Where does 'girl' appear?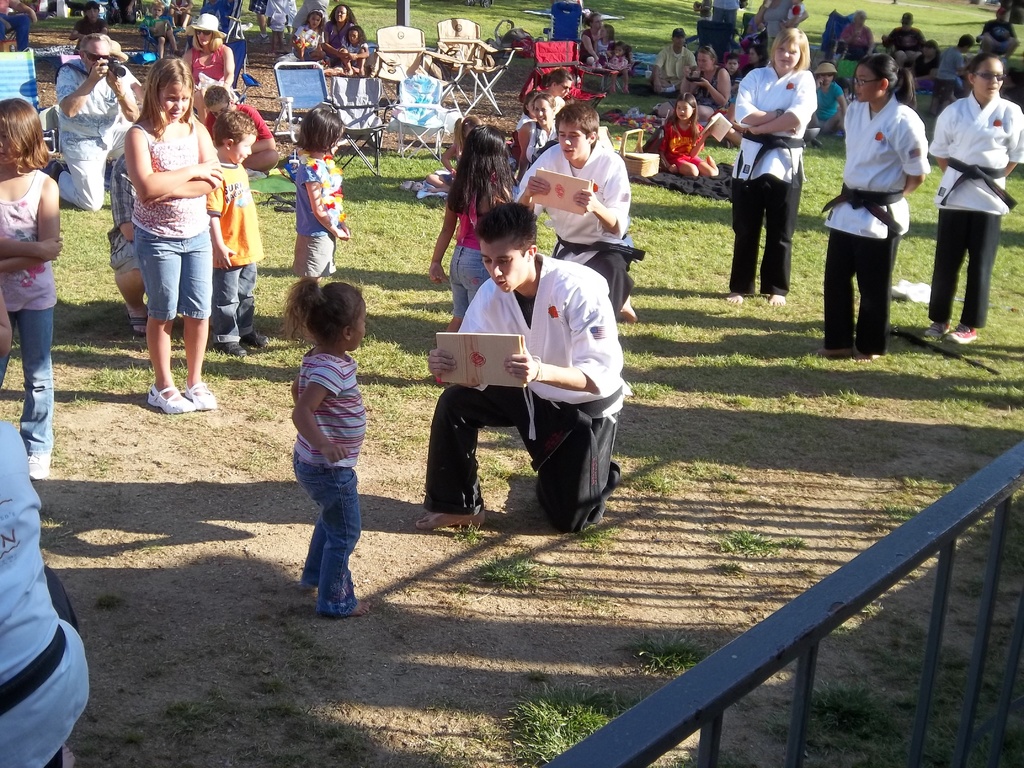
Appears at 342,26,369,72.
